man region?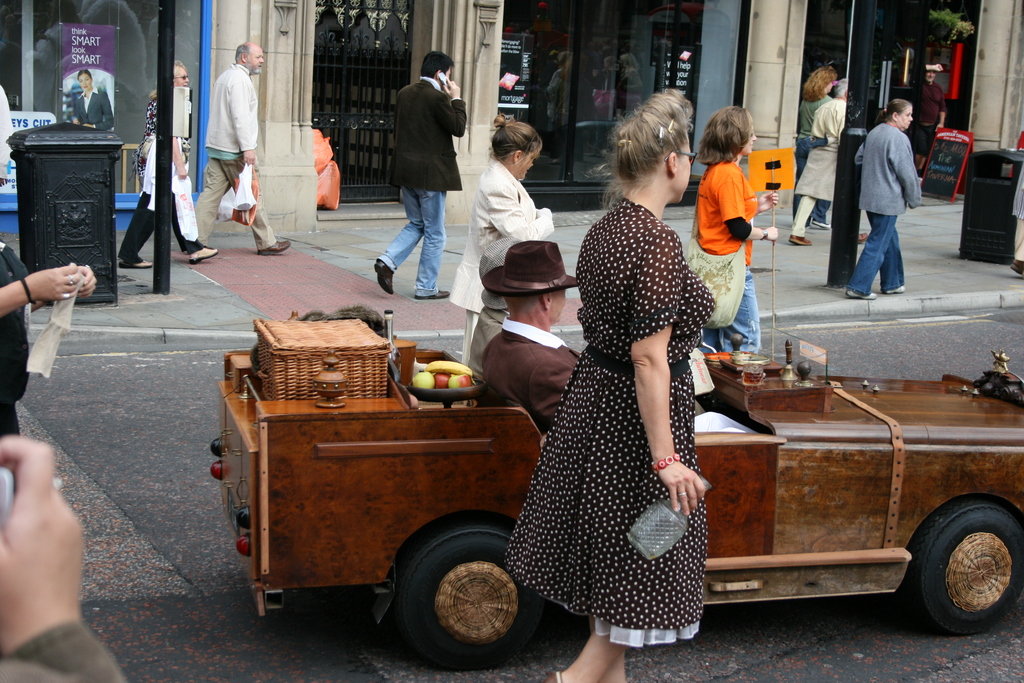
(195, 43, 291, 254)
